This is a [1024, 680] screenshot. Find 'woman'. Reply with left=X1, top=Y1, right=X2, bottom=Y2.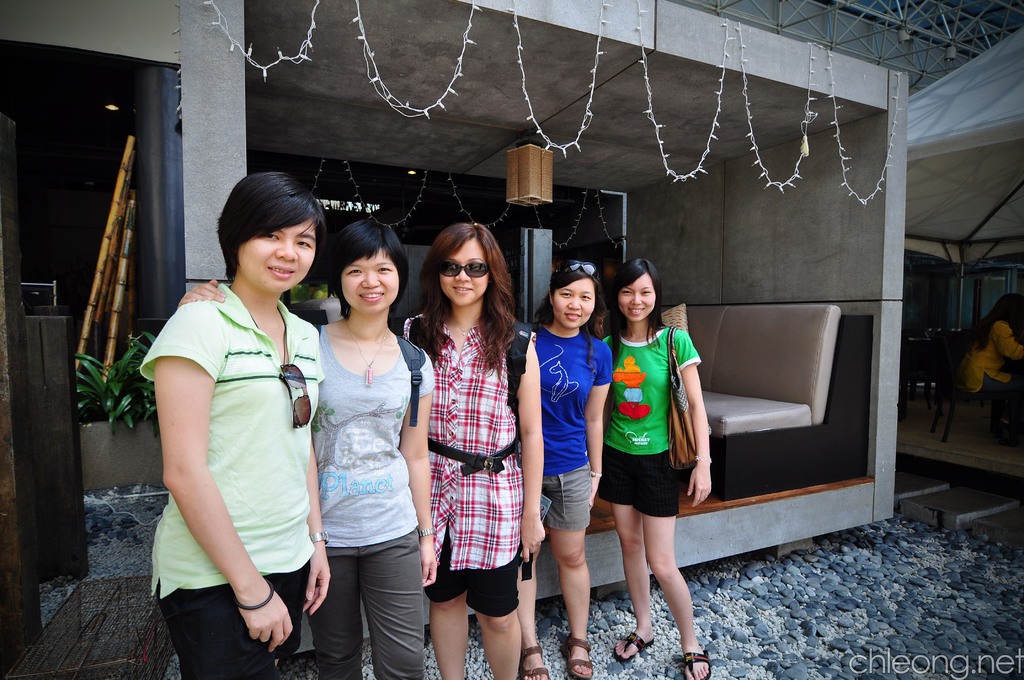
left=601, top=261, right=710, bottom=679.
